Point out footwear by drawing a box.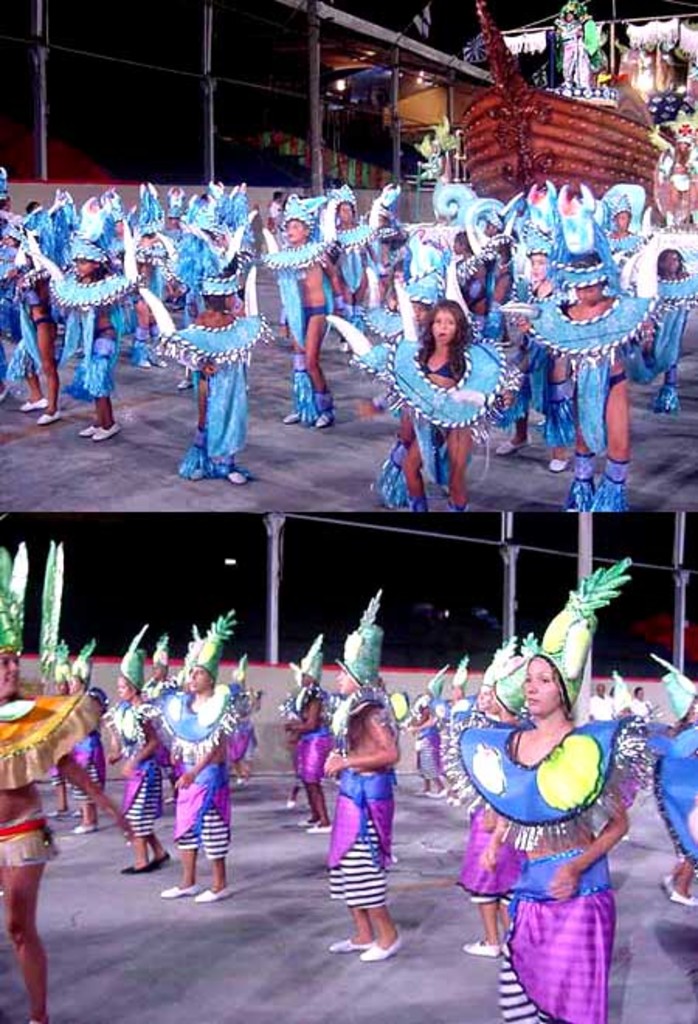
[left=527, top=408, right=548, bottom=427].
